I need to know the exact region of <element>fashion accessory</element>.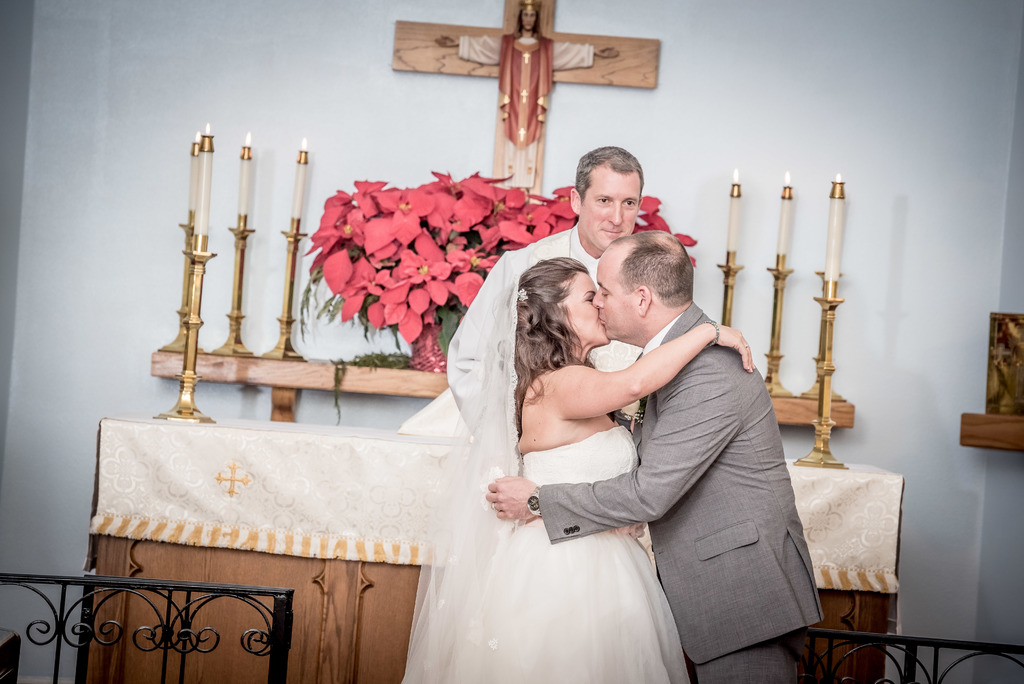
Region: x1=490 y1=501 x2=500 y2=513.
